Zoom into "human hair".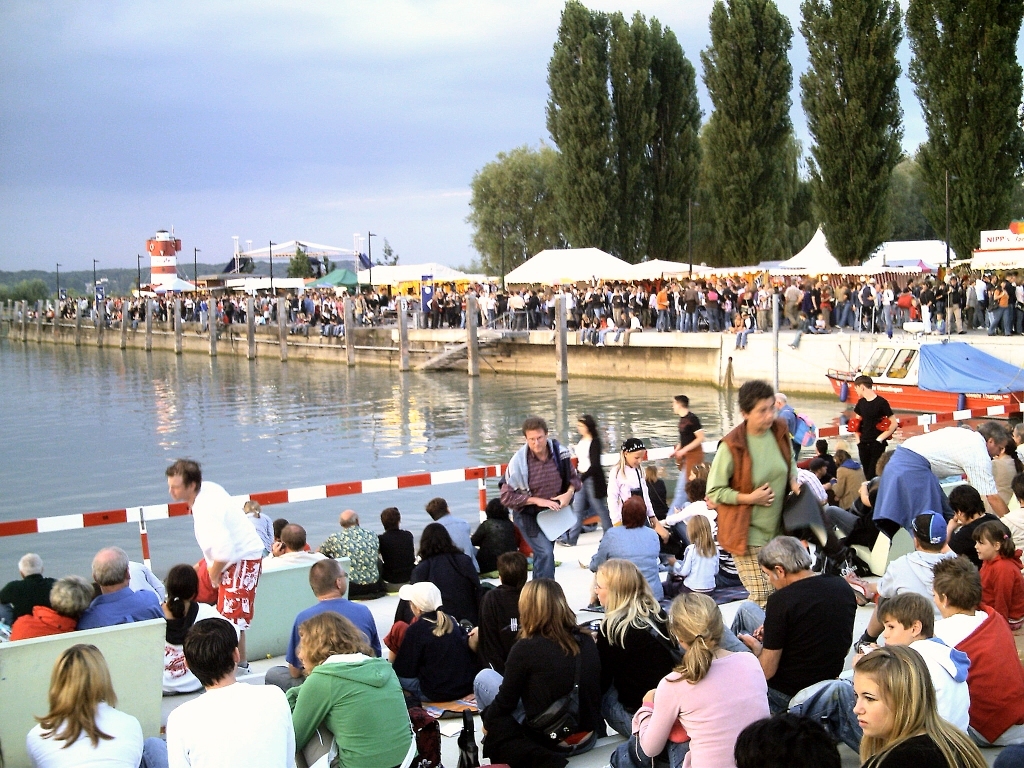
Zoom target: (166, 563, 201, 636).
